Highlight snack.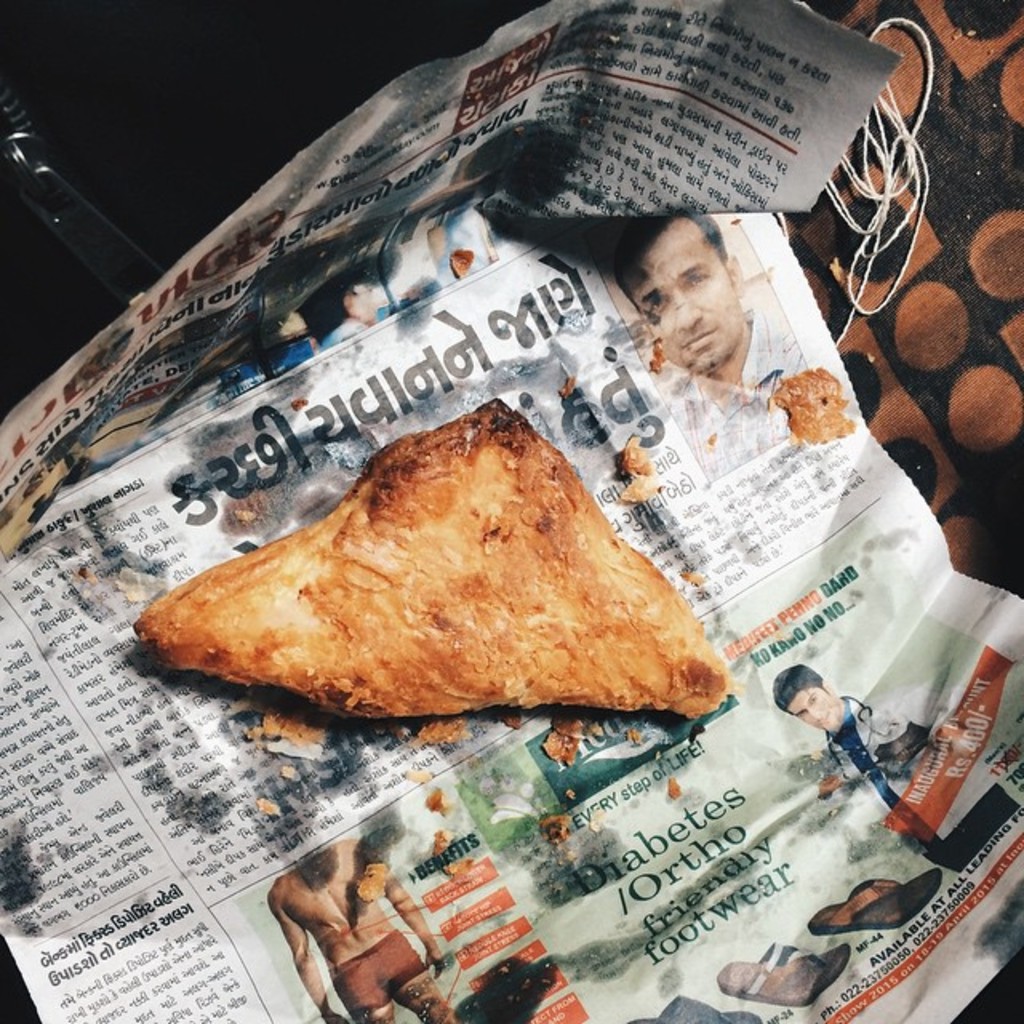
Highlighted region: bbox=(114, 403, 747, 766).
